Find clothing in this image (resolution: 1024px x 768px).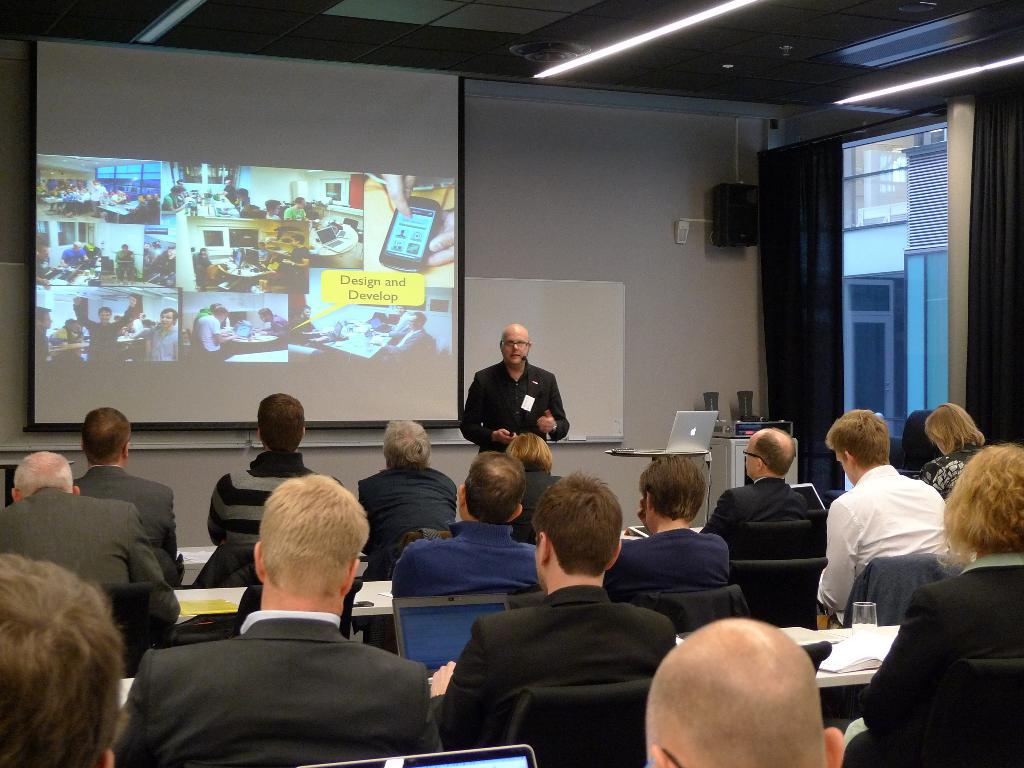
{"left": 60, "top": 248, "right": 86, "bottom": 270}.
